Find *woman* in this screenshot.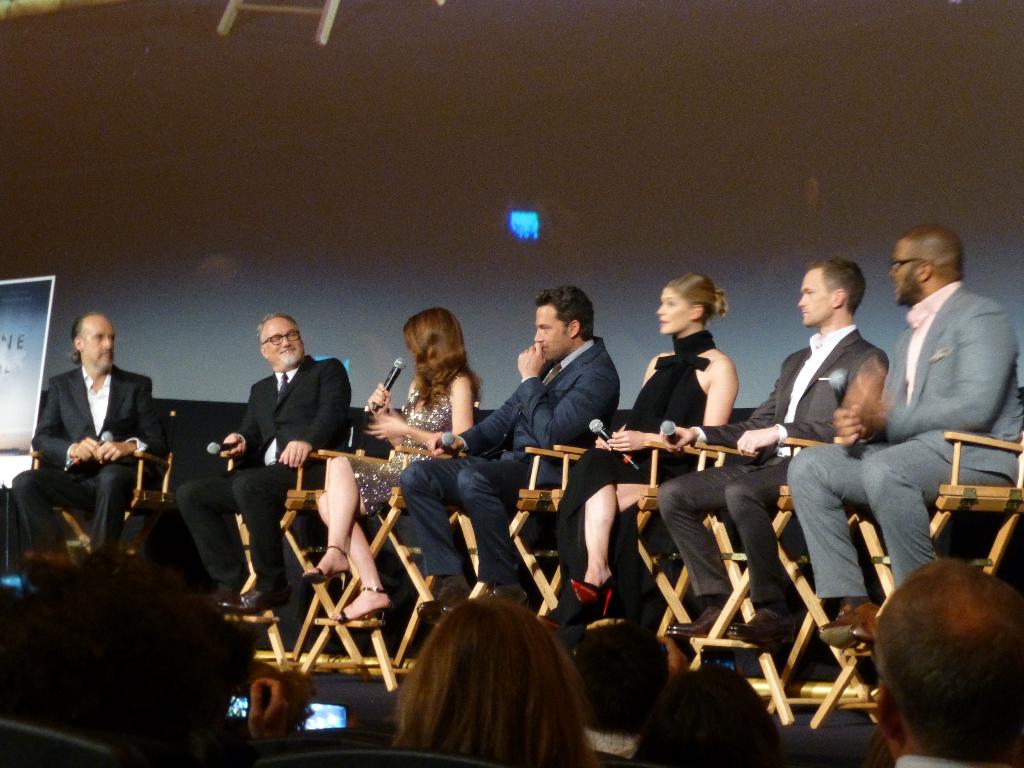
The bounding box for *woman* is box=[302, 305, 486, 626].
